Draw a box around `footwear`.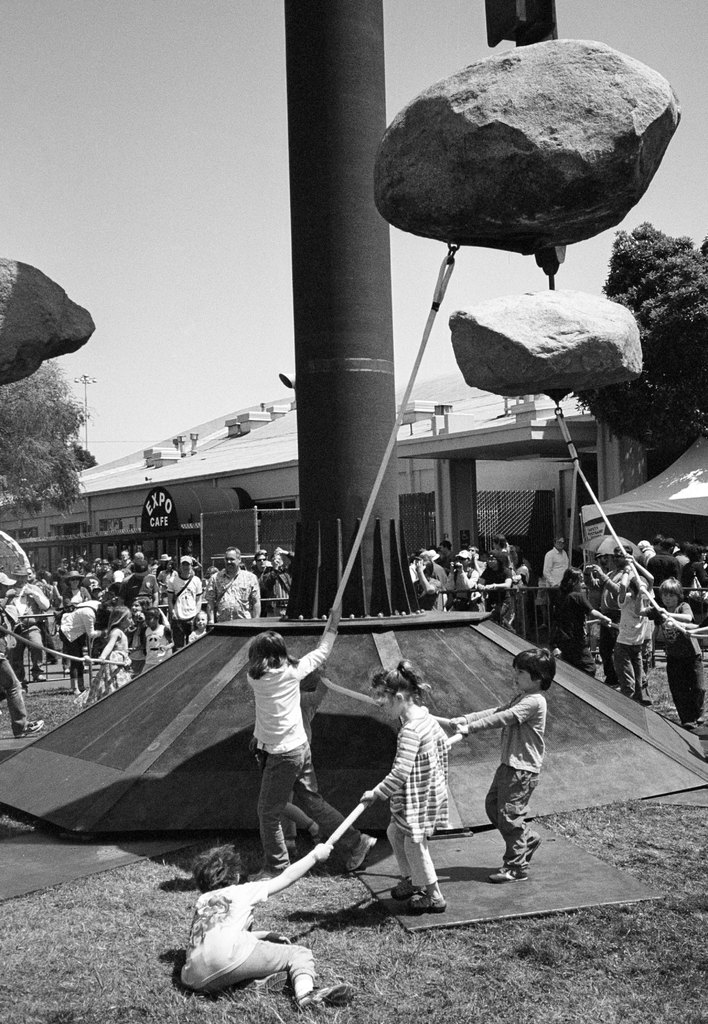
406,886,447,913.
